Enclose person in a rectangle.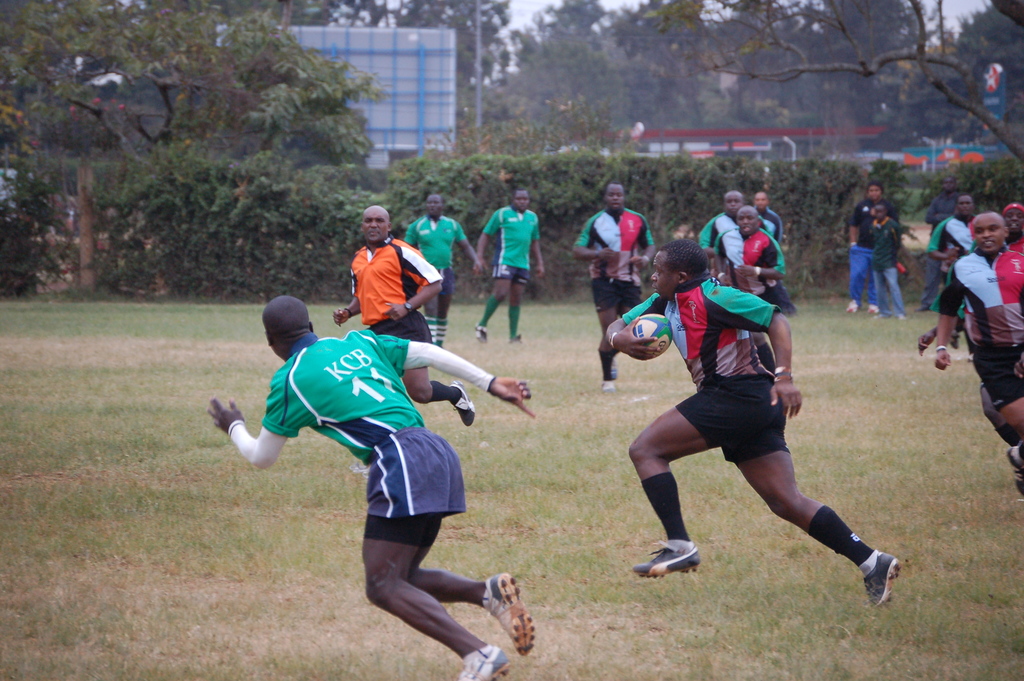
{"left": 930, "top": 209, "right": 1023, "bottom": 448}.
